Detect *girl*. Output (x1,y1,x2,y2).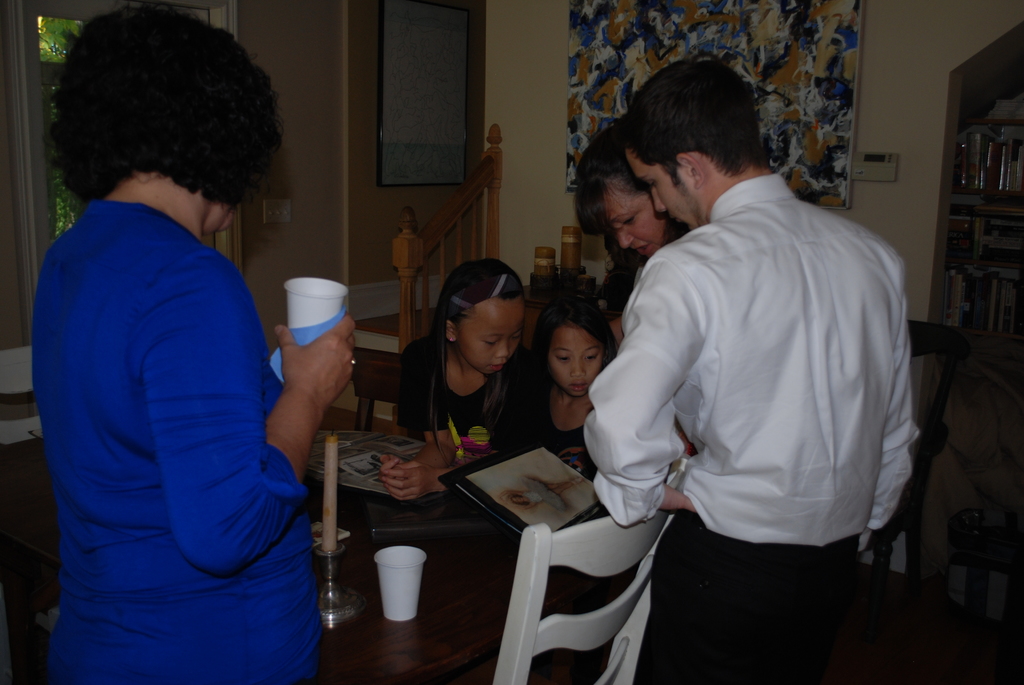
(525,298,618,472).
